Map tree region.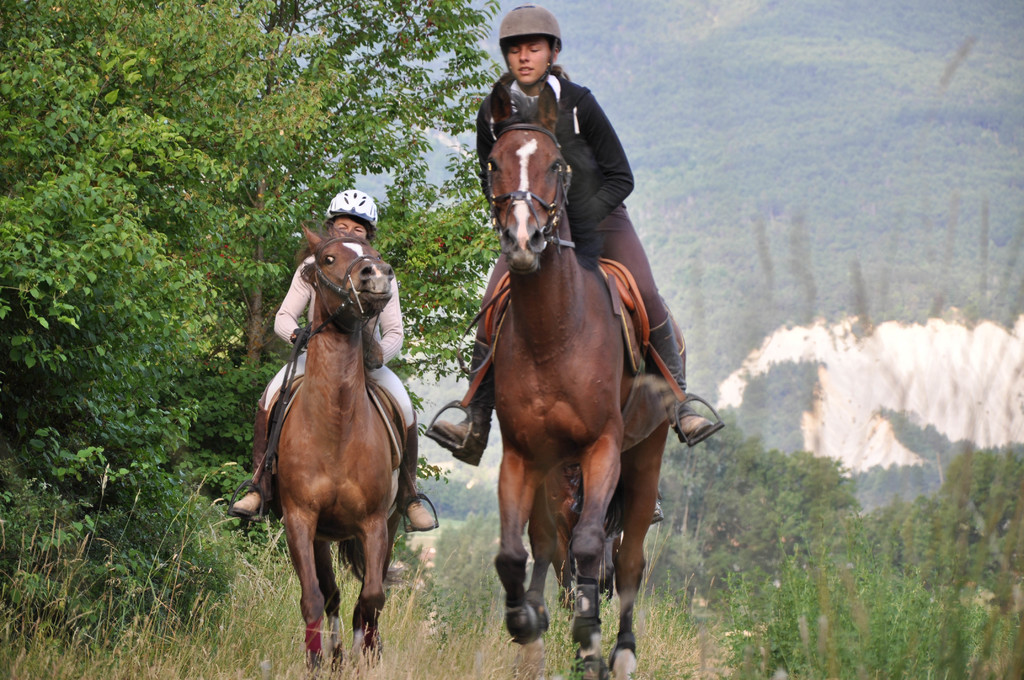
Mapped to region(0, 0, 516, 653).
